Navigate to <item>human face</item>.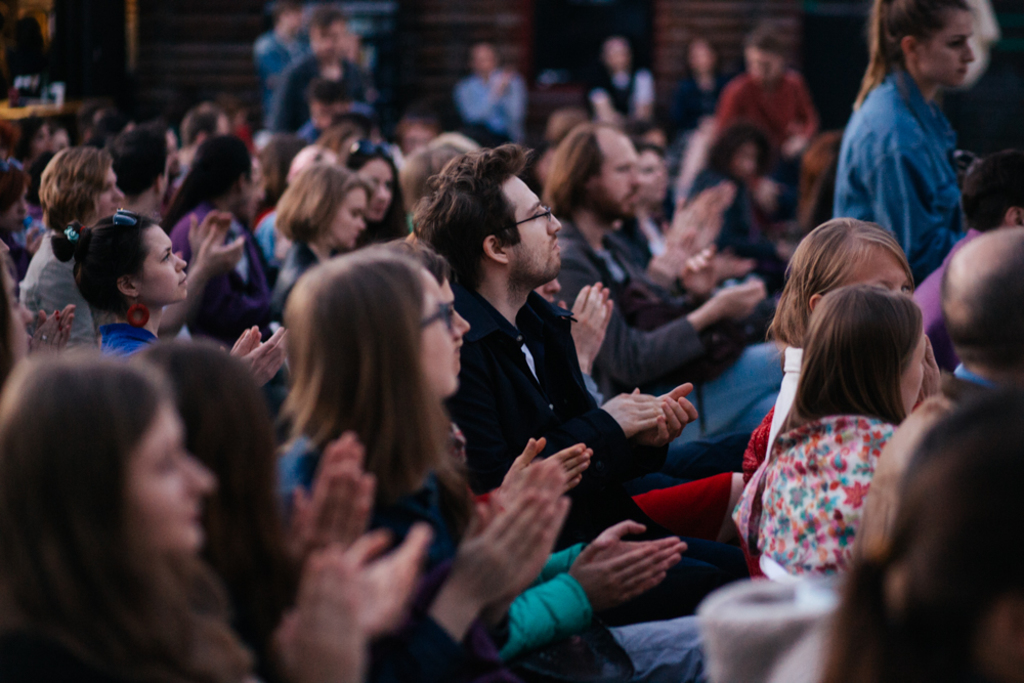
Navigation target: bbox=(333, 182, 367, 250).
